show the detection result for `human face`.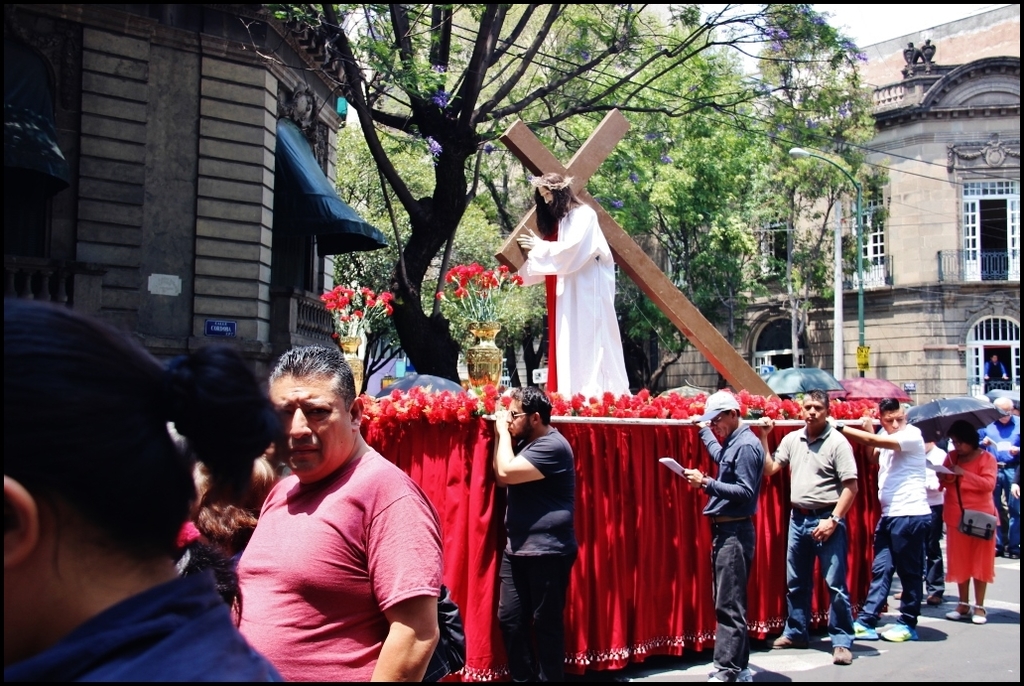
[267,441,275,457].
